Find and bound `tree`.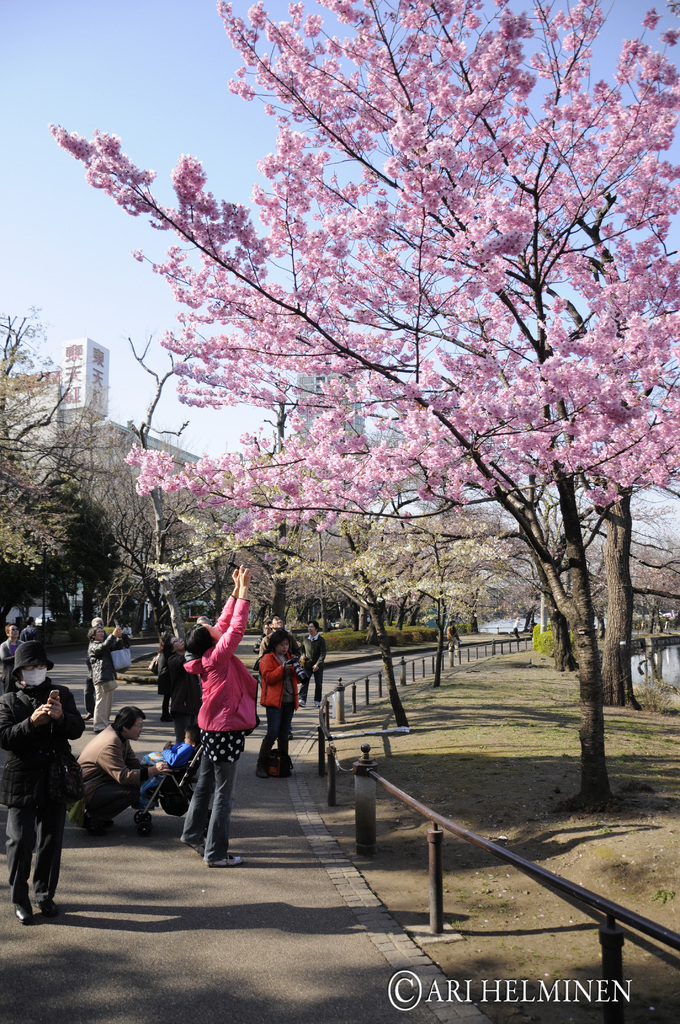
Bound: (266, 511, 525, 693).
